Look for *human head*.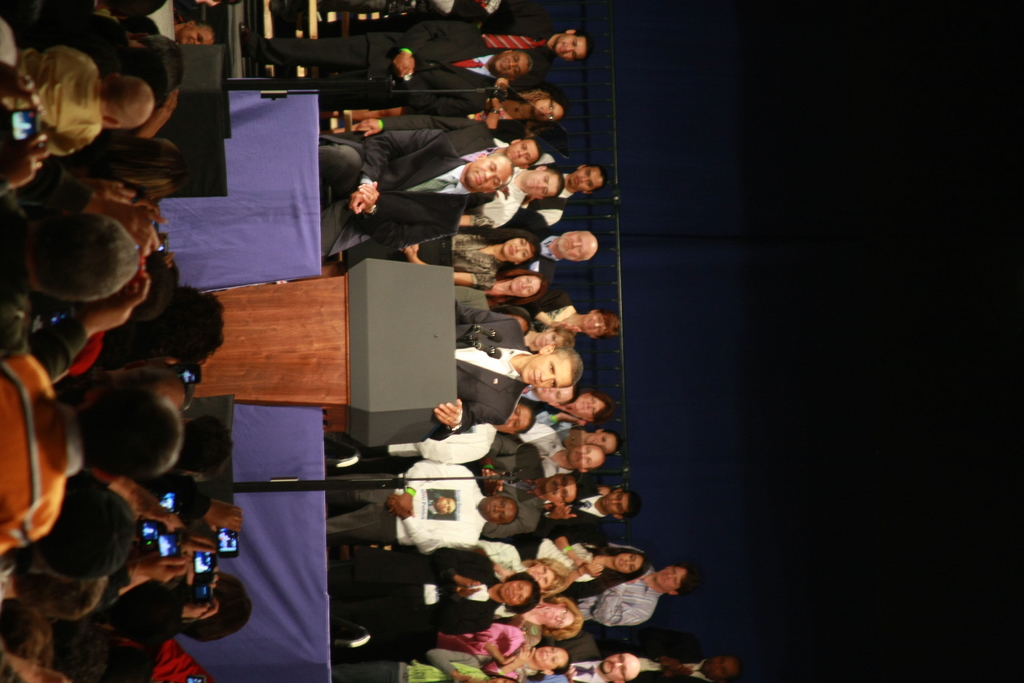
Found: rect(27, 195, 168, 327).
